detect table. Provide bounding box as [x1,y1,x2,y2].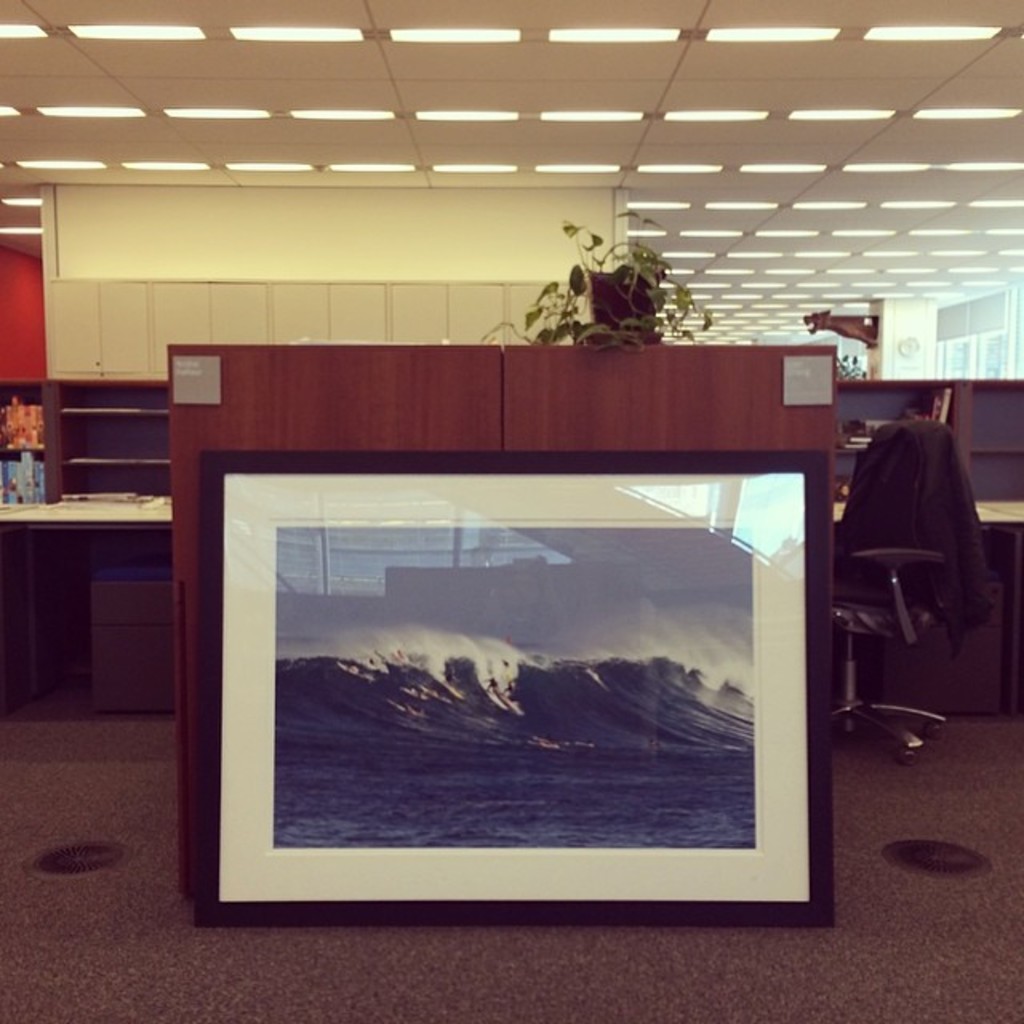
[6,477,163,699].
